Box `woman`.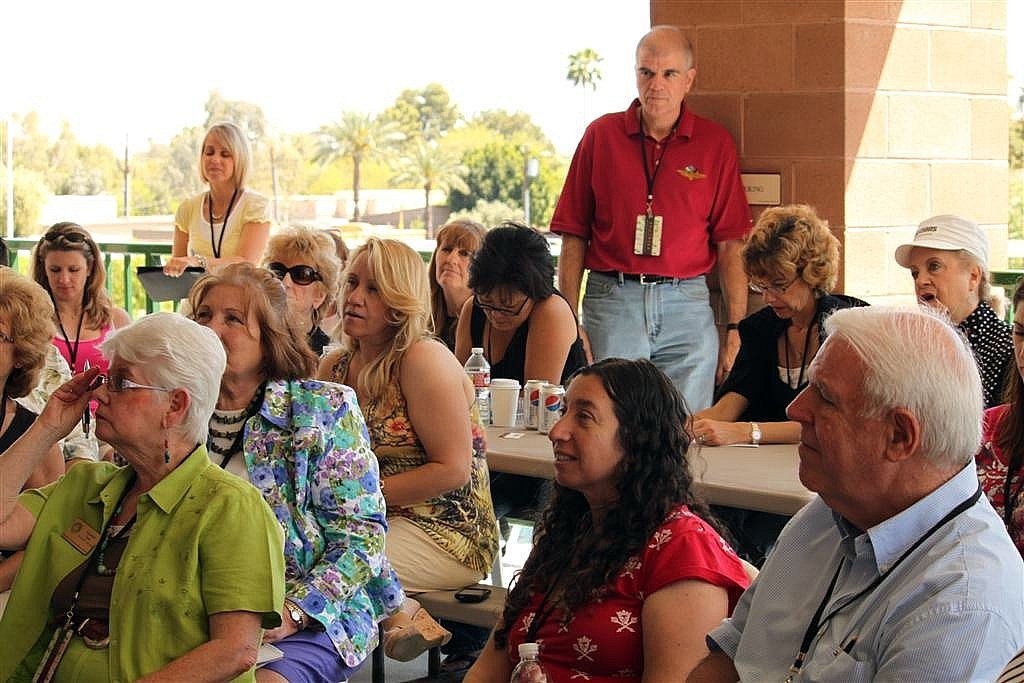
region(449, 216, 590, 389).
